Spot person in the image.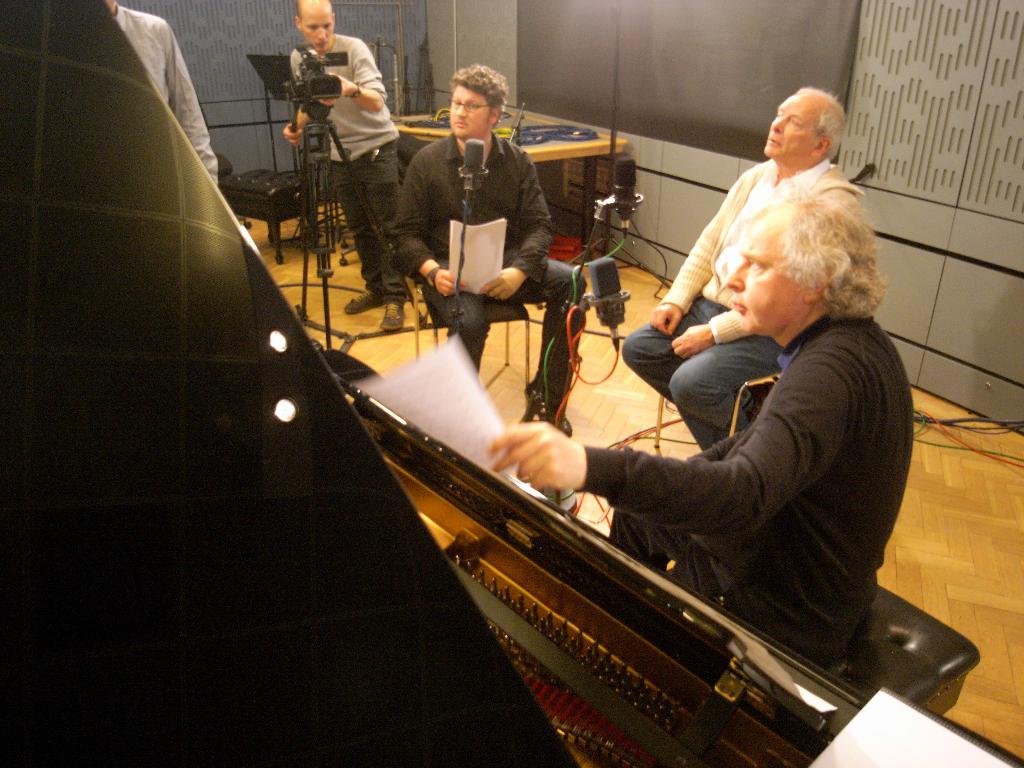
person found at rect(280, 0, 412, 332).
